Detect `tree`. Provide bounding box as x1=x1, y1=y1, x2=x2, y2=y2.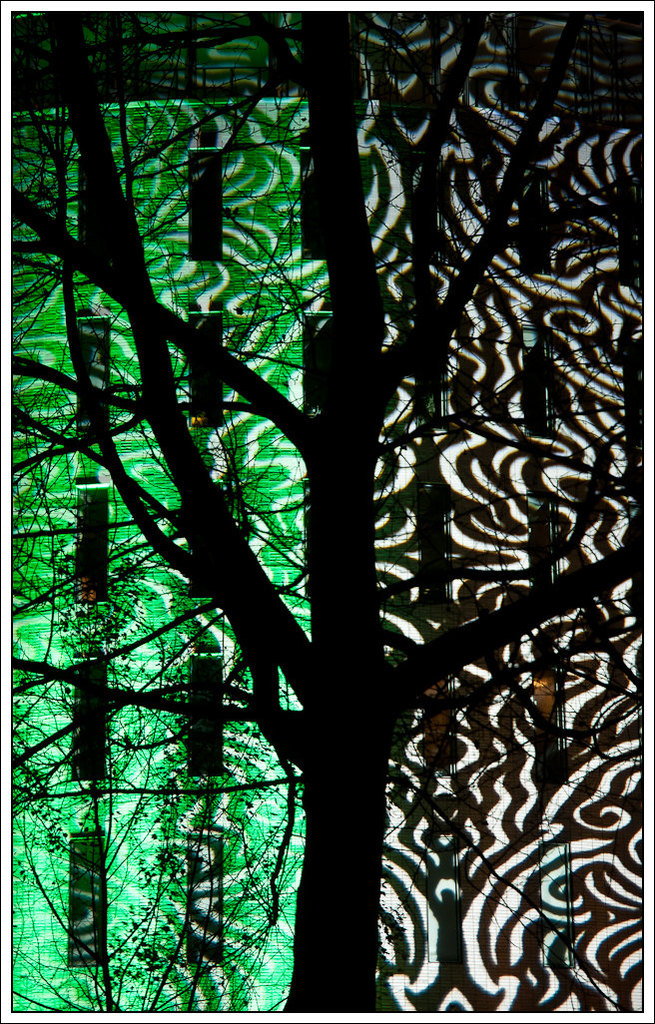
x1=0, y1=0, x2=654, y2=1022.
